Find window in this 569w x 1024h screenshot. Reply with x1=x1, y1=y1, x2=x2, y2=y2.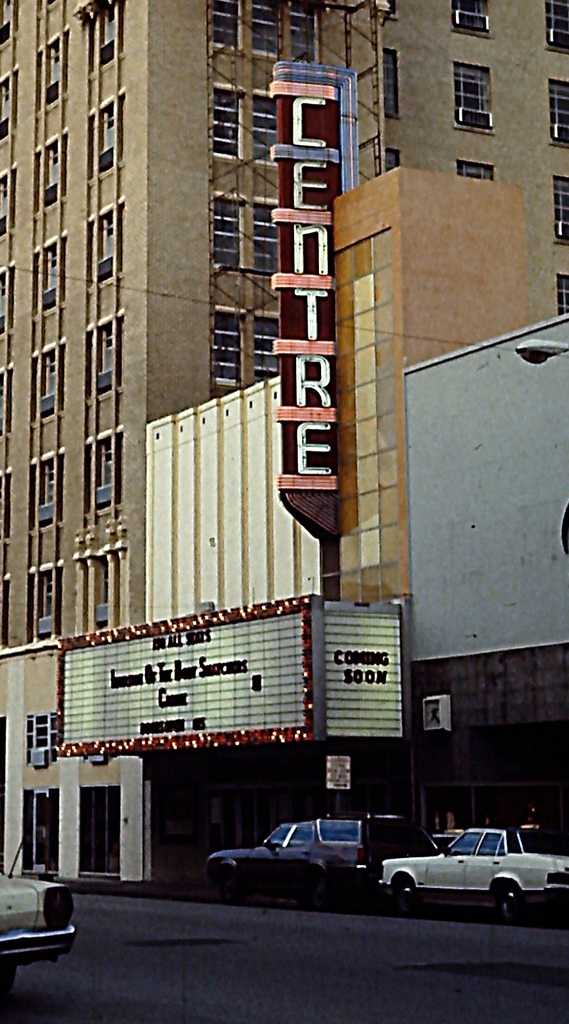
x1=92, y1=422, x2=128, y2=518.
